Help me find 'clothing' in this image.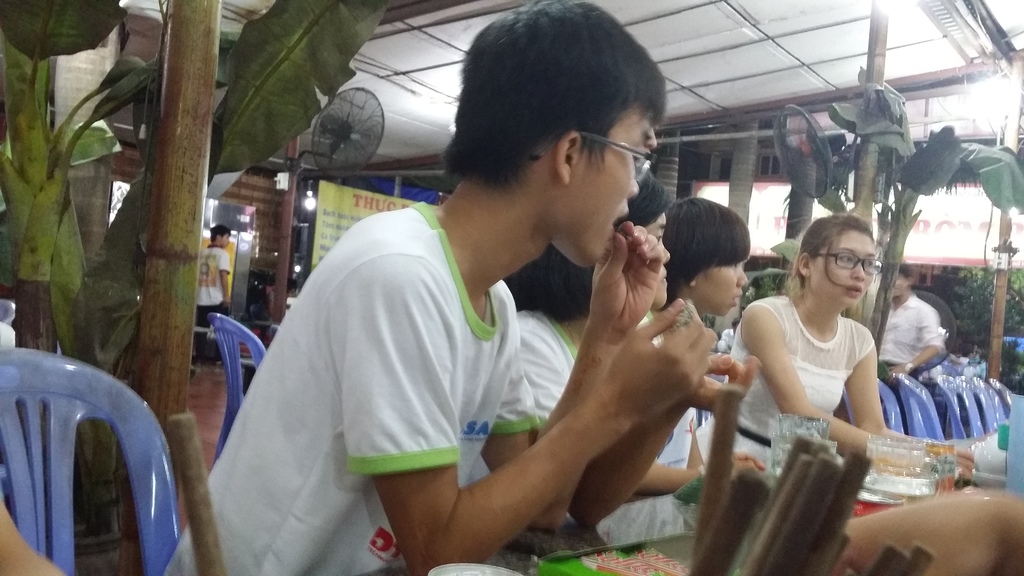
Found it: 729:292:876:500.
